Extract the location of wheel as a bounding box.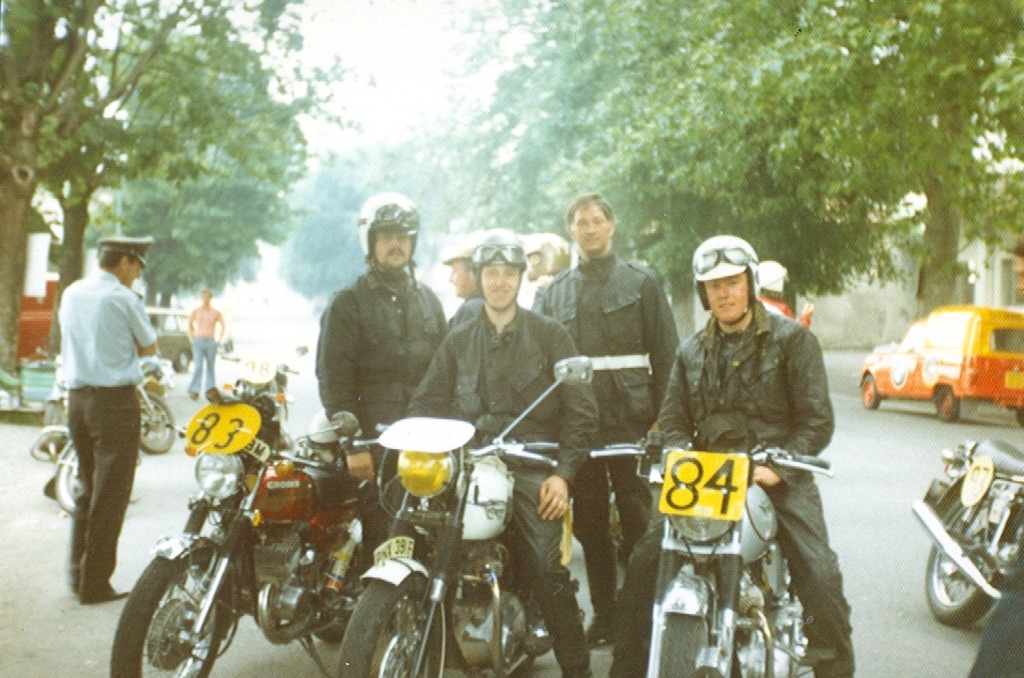
l=44, t=398, r=65, b=428.
